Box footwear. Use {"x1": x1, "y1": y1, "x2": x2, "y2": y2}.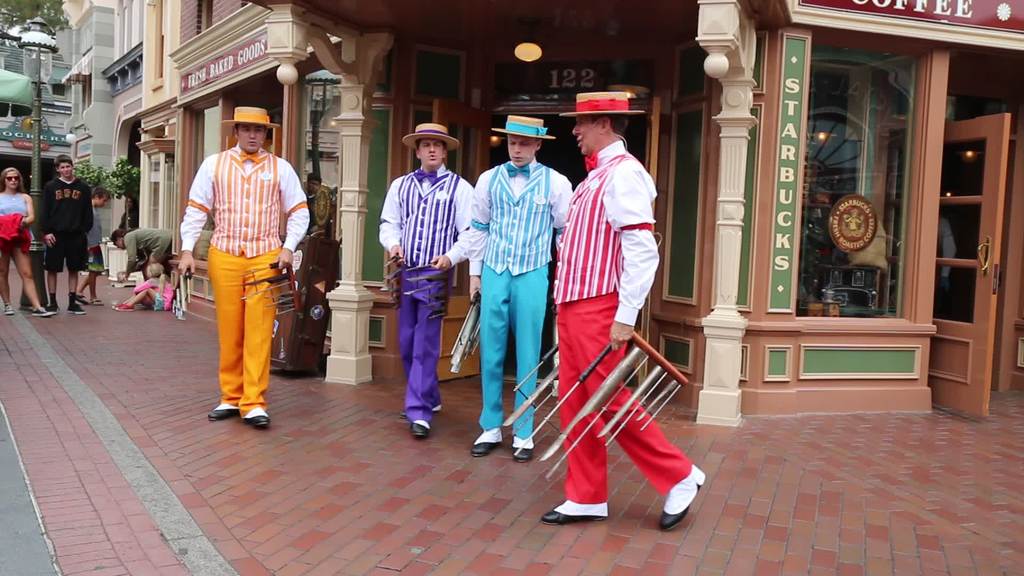
{"x1": 541, "y1": 499, "x2": 605, "y2": 522}.
